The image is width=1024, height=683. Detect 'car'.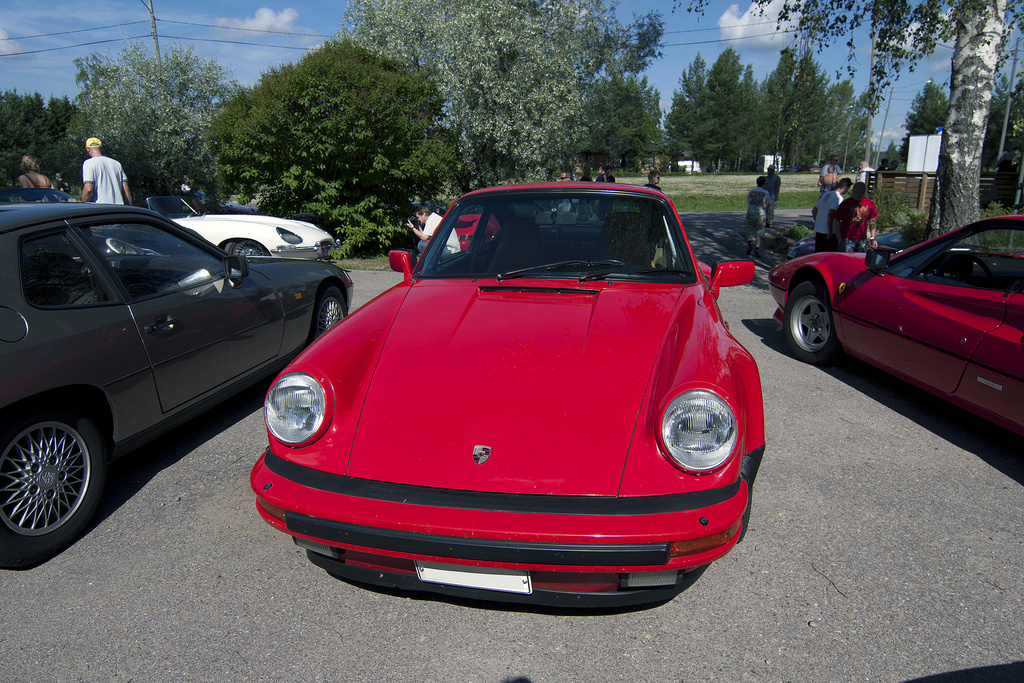
Detection: (x1=245, y1=176, x2=751, y2=602).
